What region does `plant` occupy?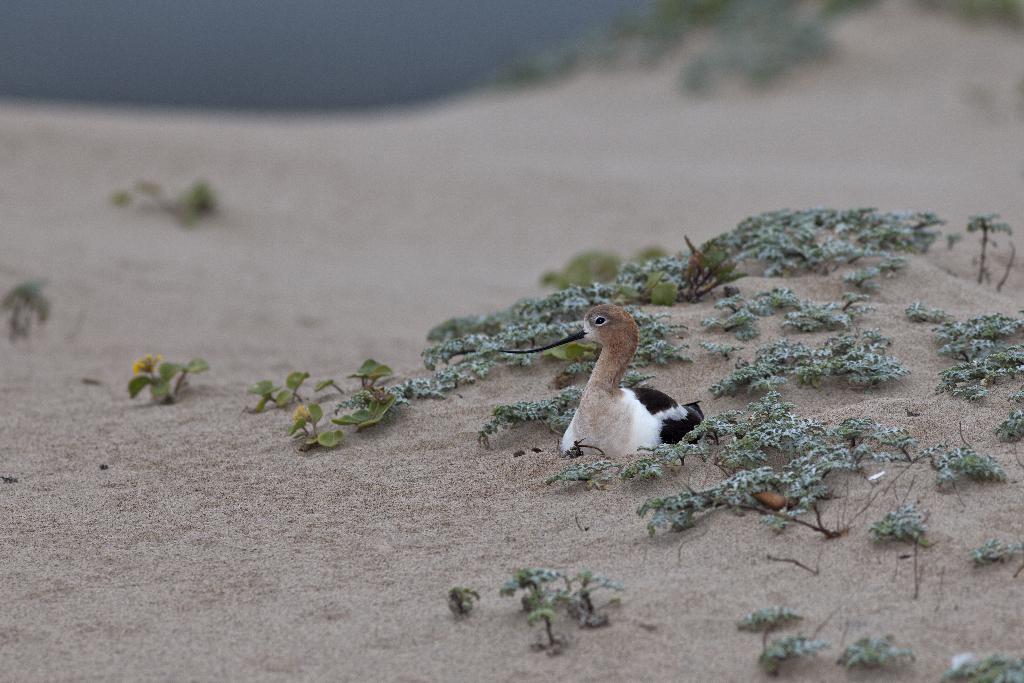
[936, 650, 1023, 682].
